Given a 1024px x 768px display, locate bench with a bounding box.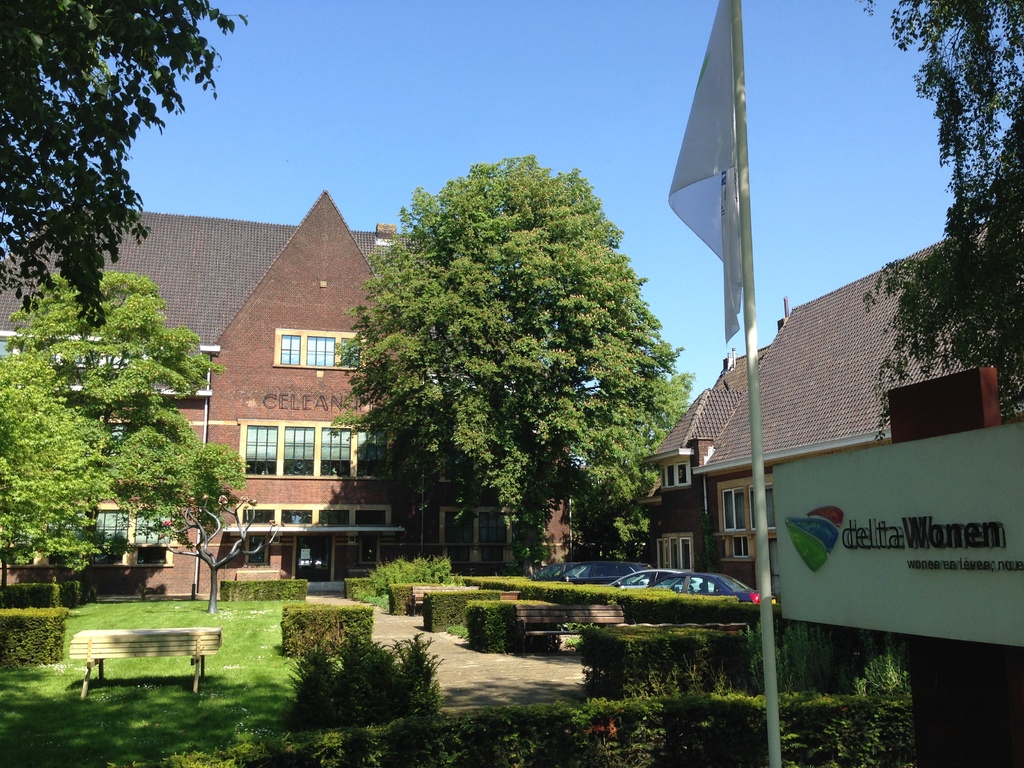
Located: select_region(615, 623, 749, 636).
